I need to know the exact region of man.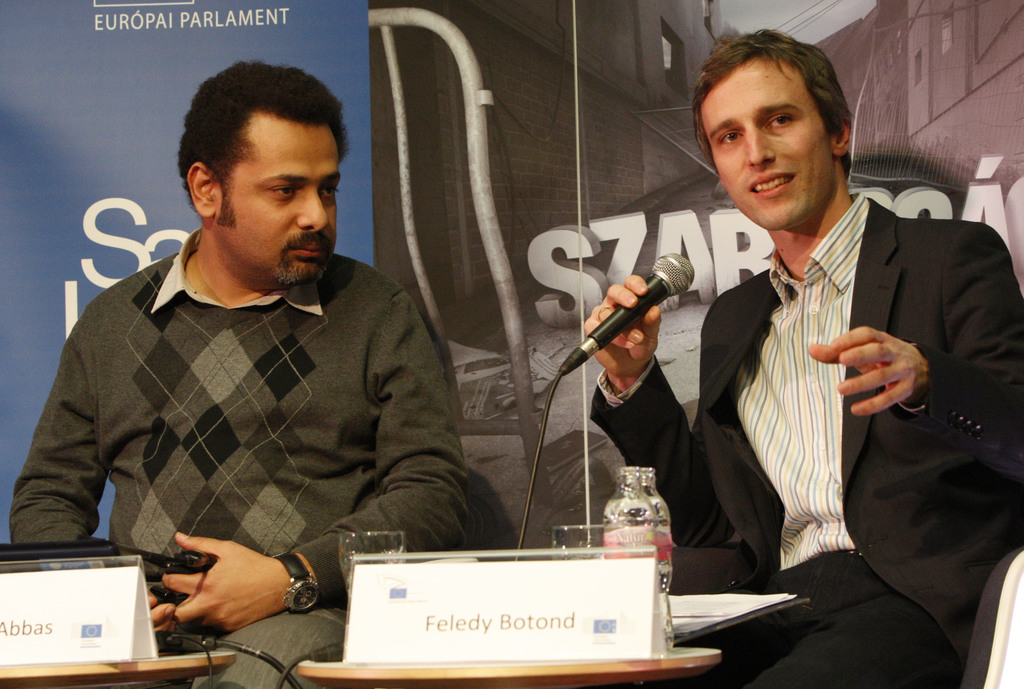
Region: left=15, top=55, right=465, bottom=688.
